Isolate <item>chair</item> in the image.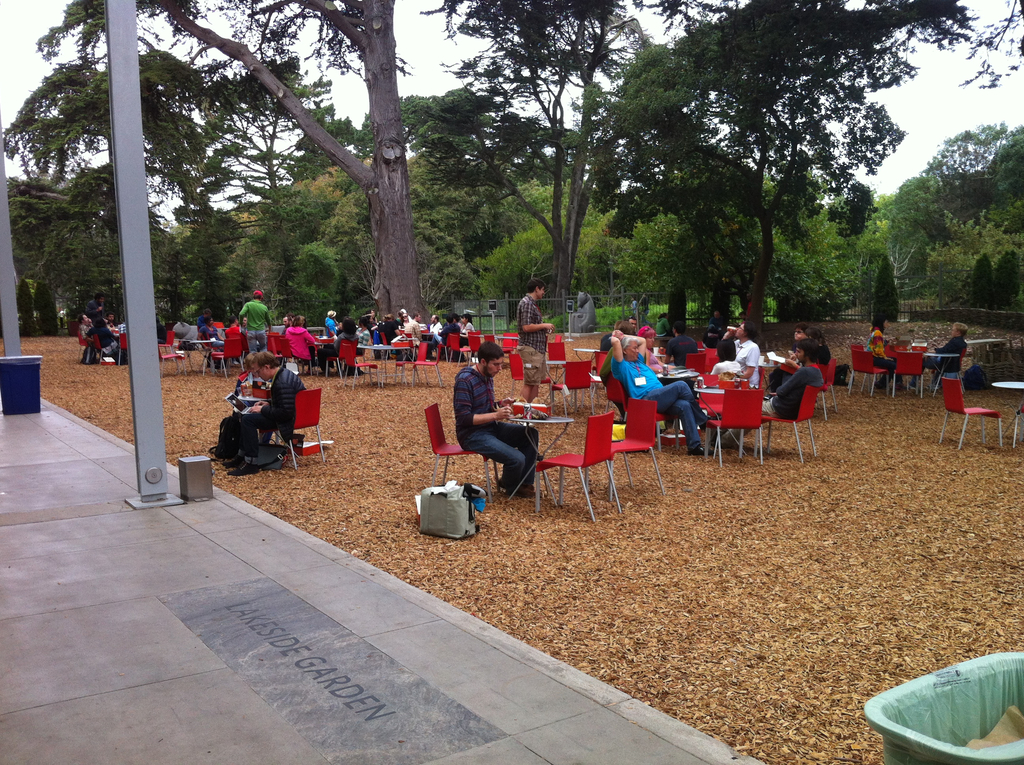
Isolated region: box=[561, 358, 598, 410].
